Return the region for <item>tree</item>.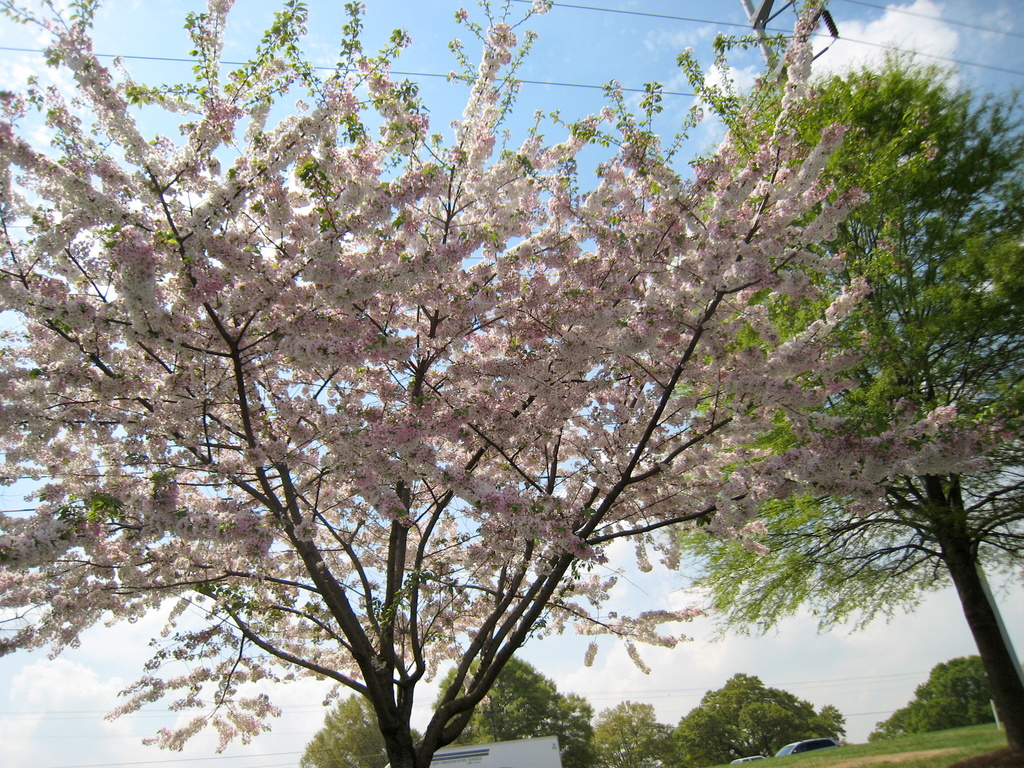
box(872, 701, 928, 740).
